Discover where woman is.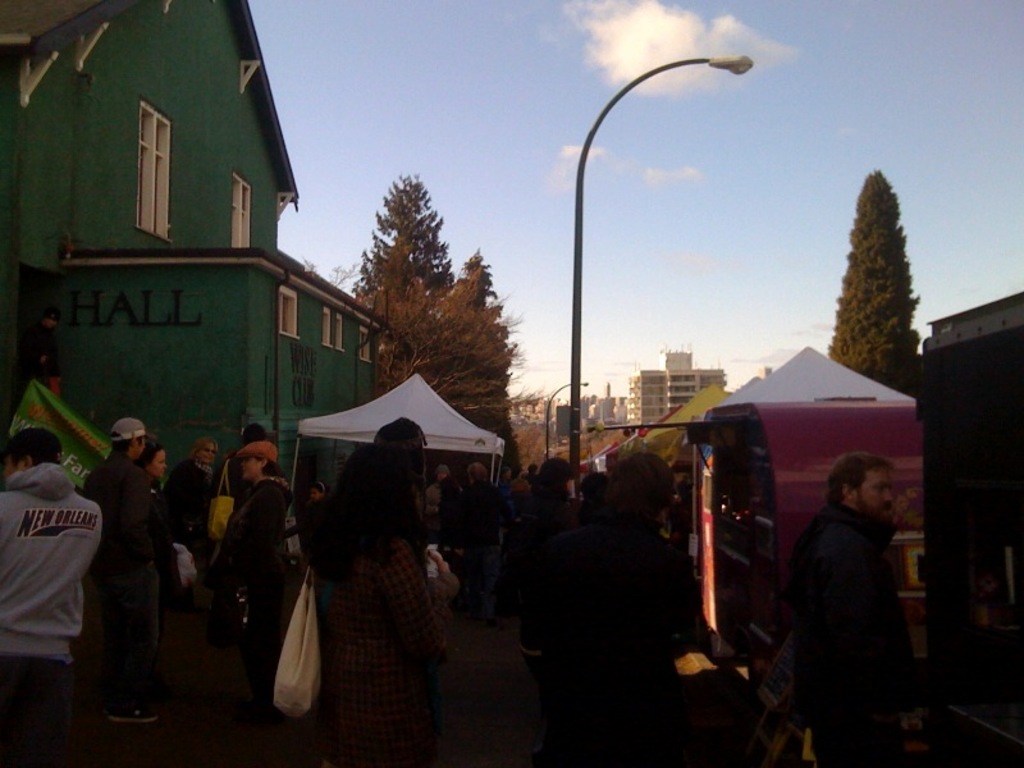
Discovered at locate(278, 426, 456, 755).
